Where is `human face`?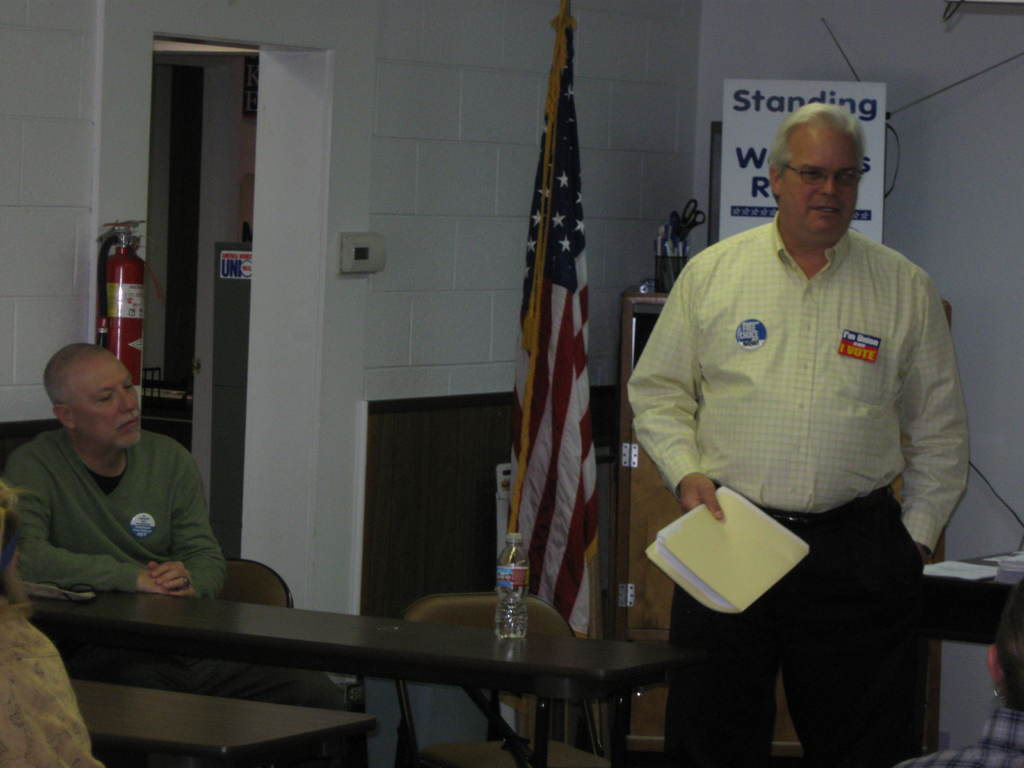
62 357 147 450.
